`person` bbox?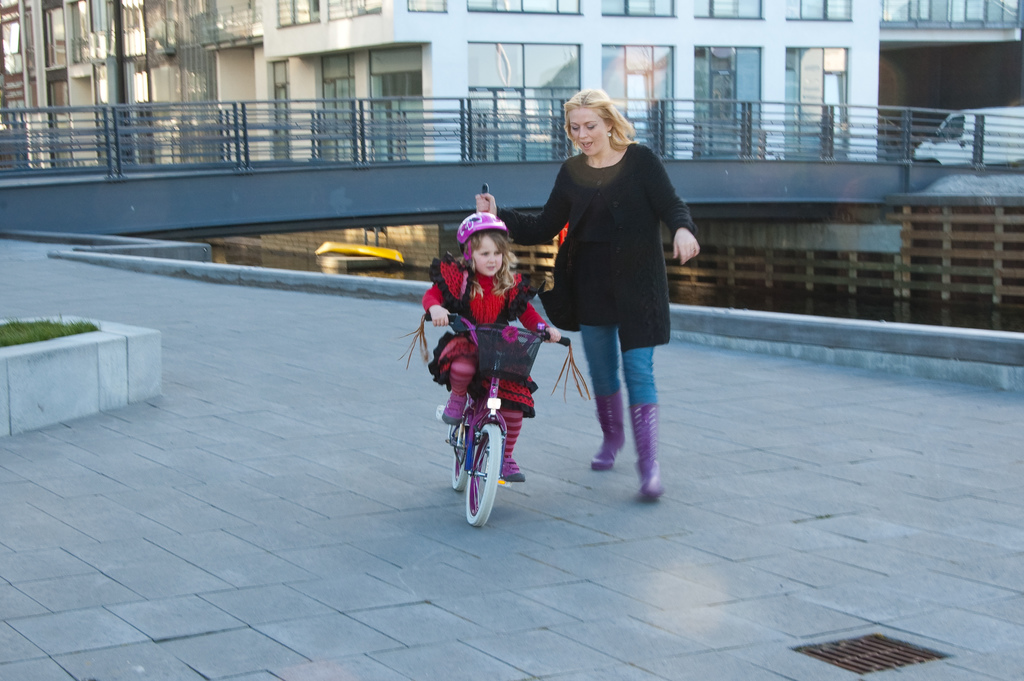
426 212 564 476
